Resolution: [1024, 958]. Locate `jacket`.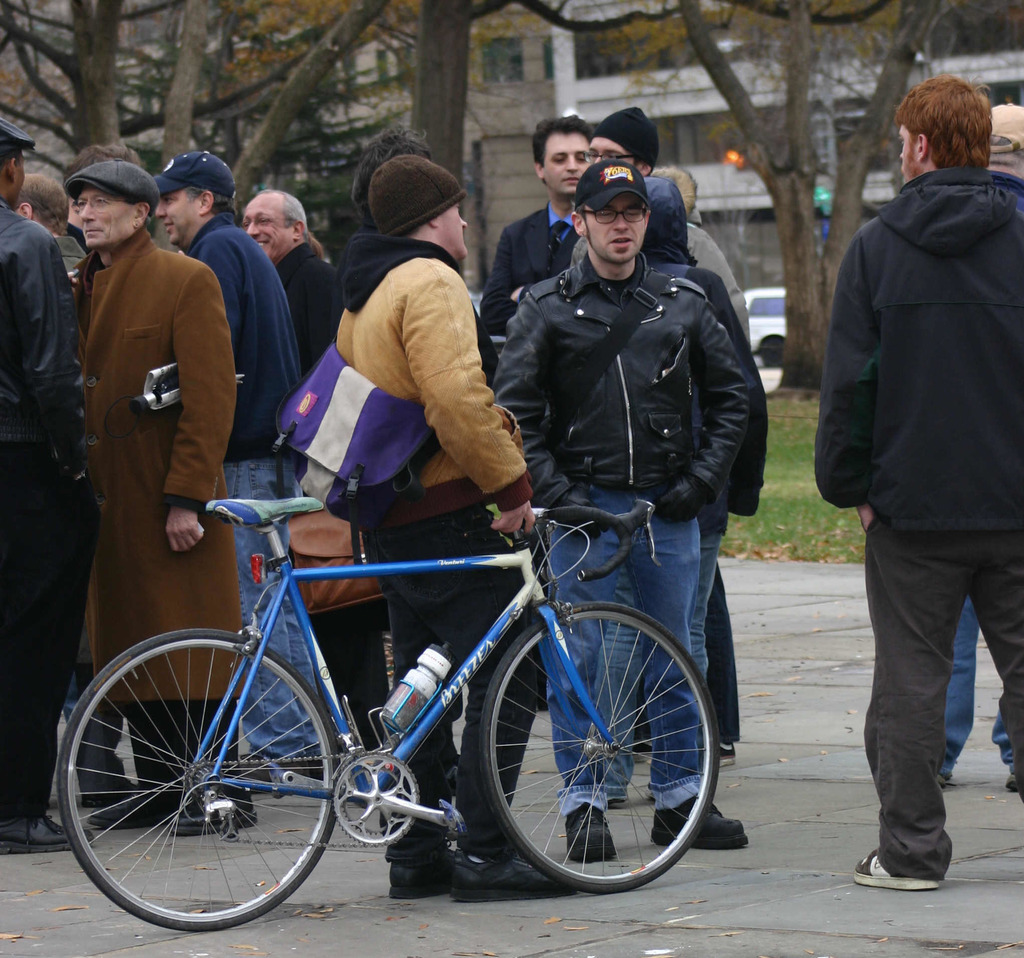
region(822, 56, 1012, 648).
